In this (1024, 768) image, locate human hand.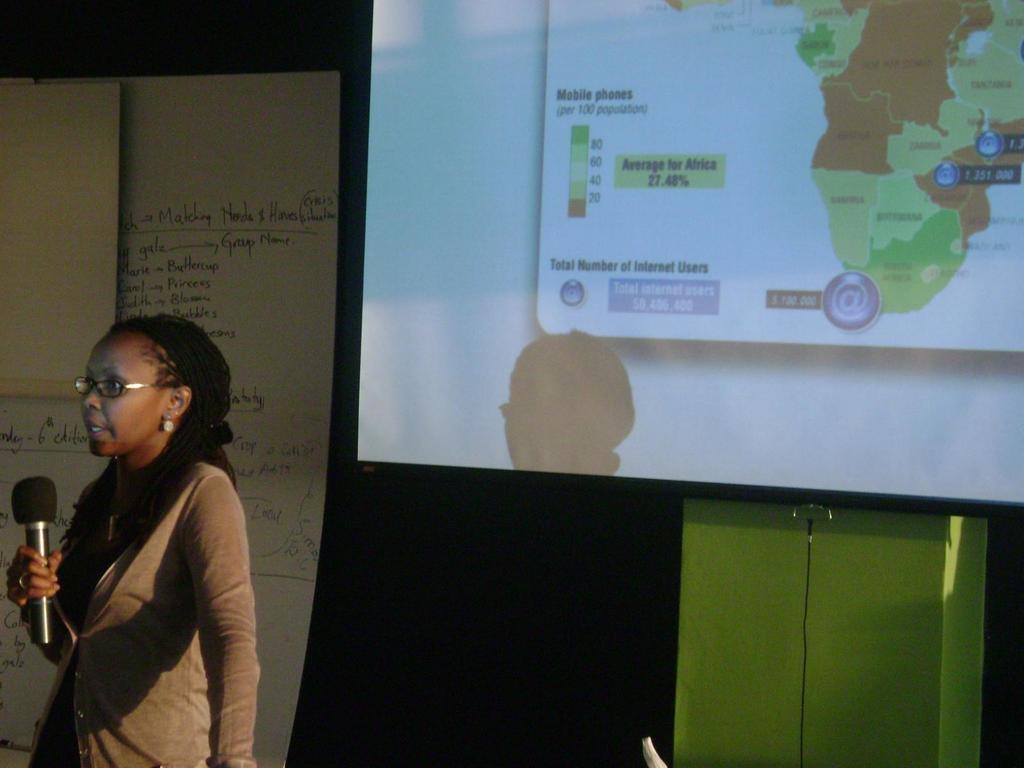
Bounding box: x1=2 y1=539 x2=68 y2=608.
